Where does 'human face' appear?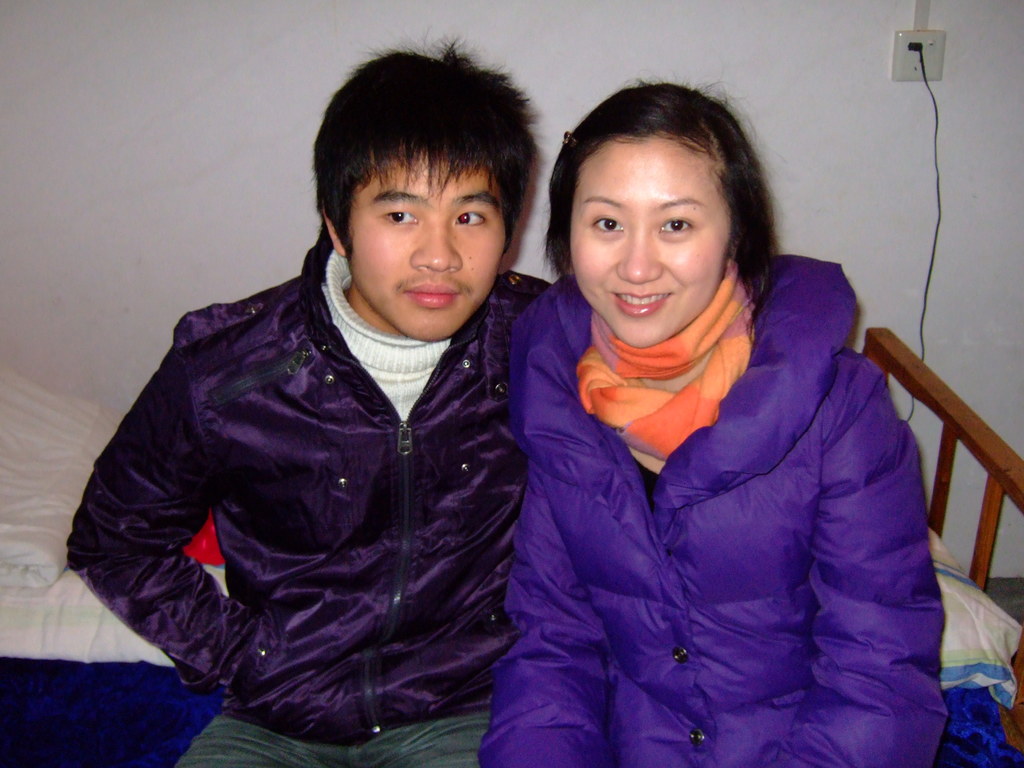
Appears at x1=346 y1=143 x2=518 y2=340.
